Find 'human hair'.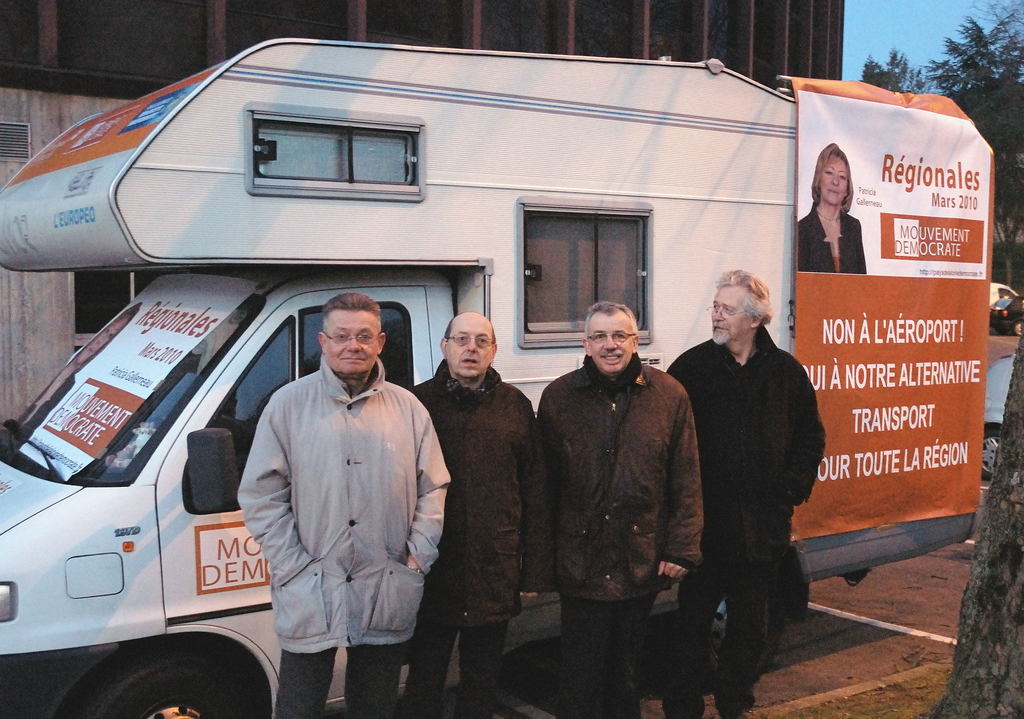
region(324, 293, 386, 340).
